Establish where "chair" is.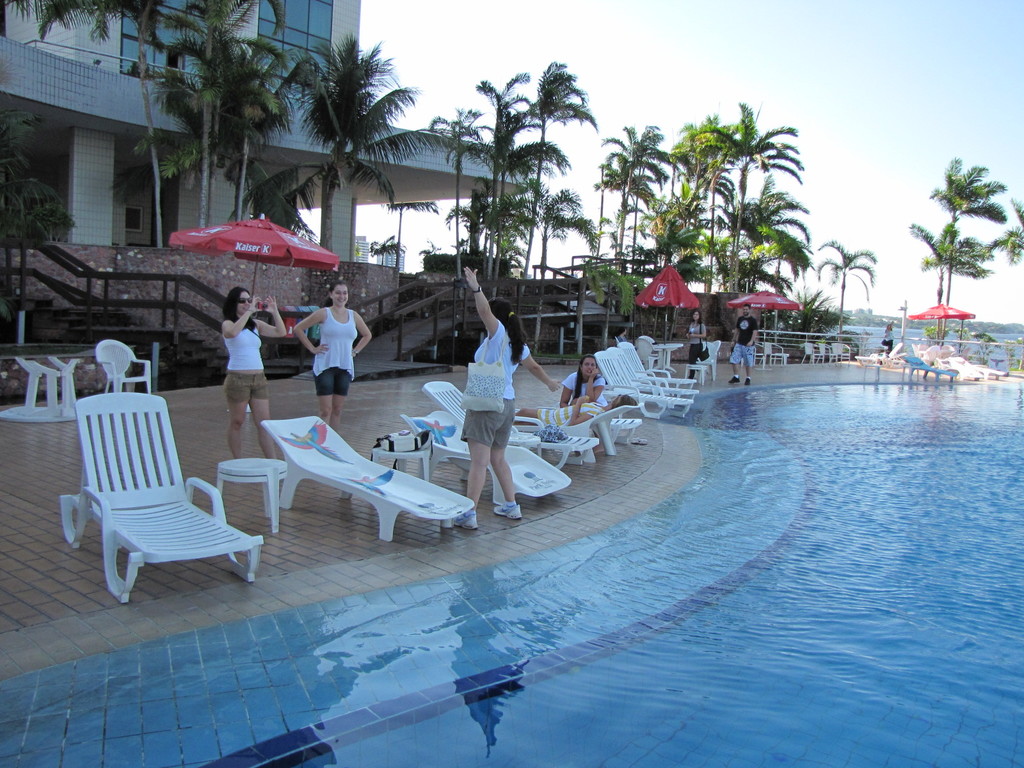
Established at BBox(641, 333, 666, 374).
